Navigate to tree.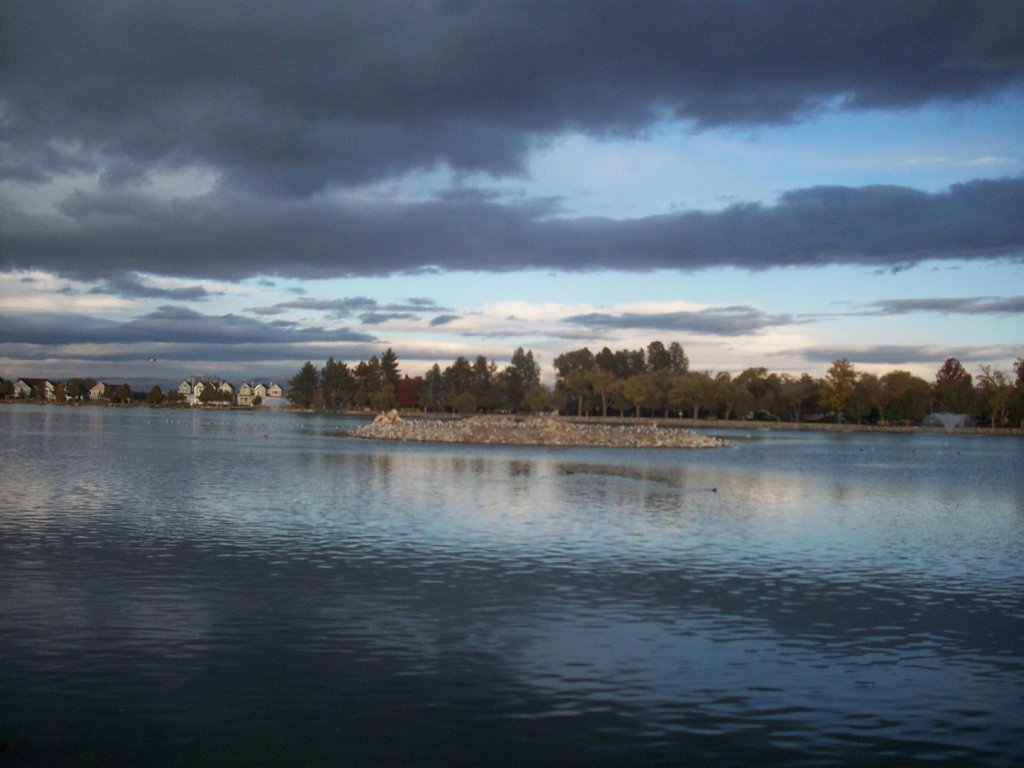
Navigation target: (503,340,539,410).
